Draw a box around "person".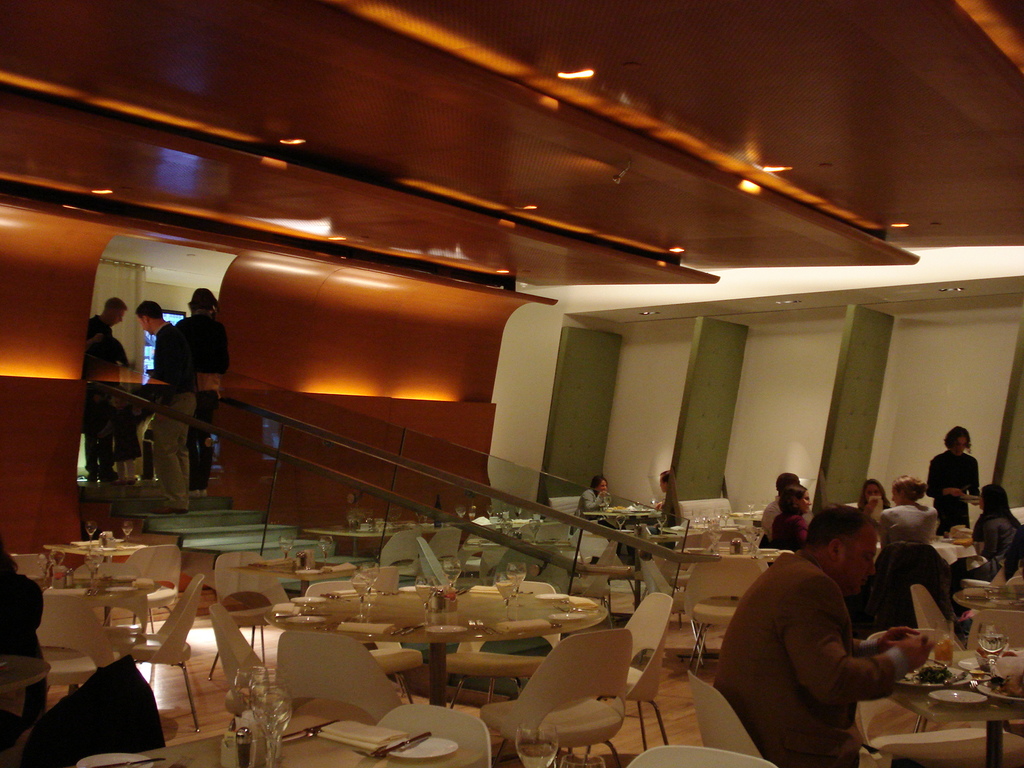
box(769, 486, 810, 556).
